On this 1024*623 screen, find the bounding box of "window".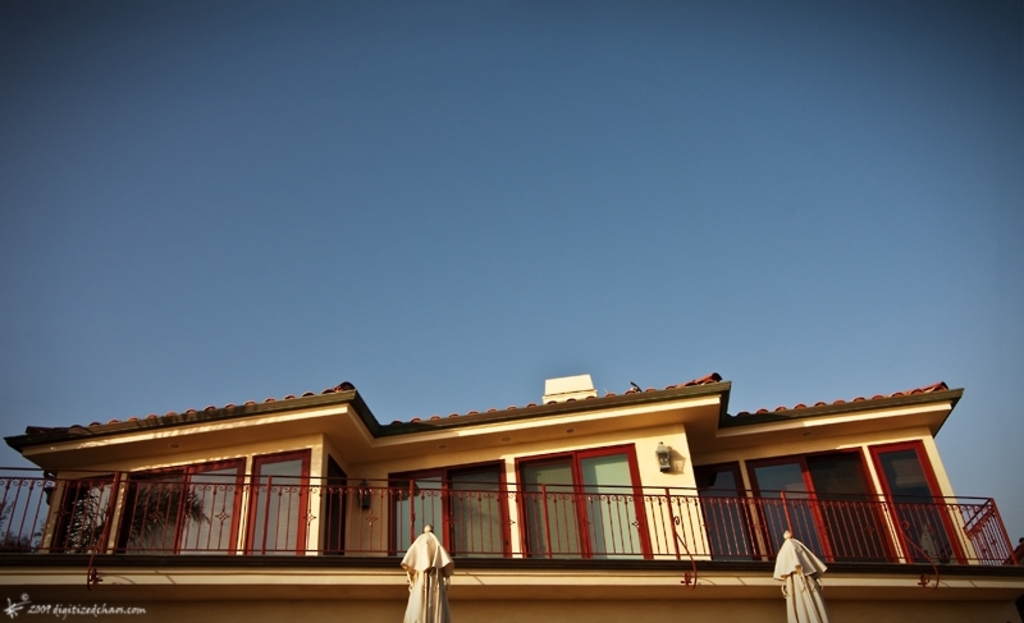
Bounding box: l=703, t=467, r=762, b=565.
